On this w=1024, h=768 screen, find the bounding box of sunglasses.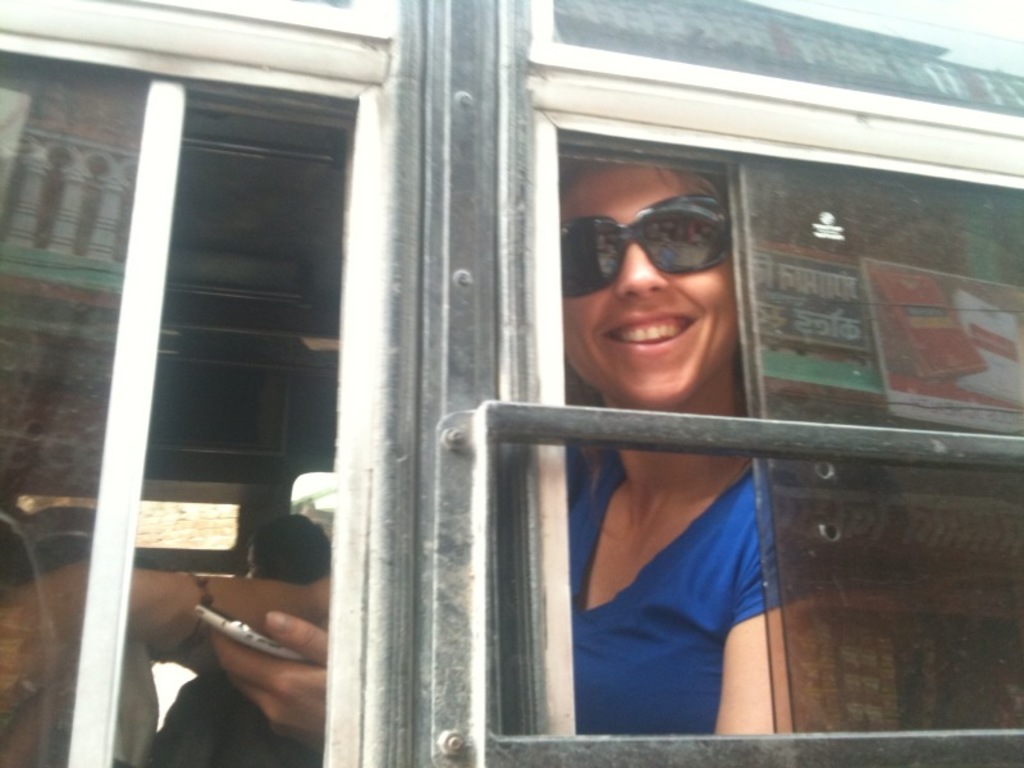
Bounding box: (558,200,728,301).
